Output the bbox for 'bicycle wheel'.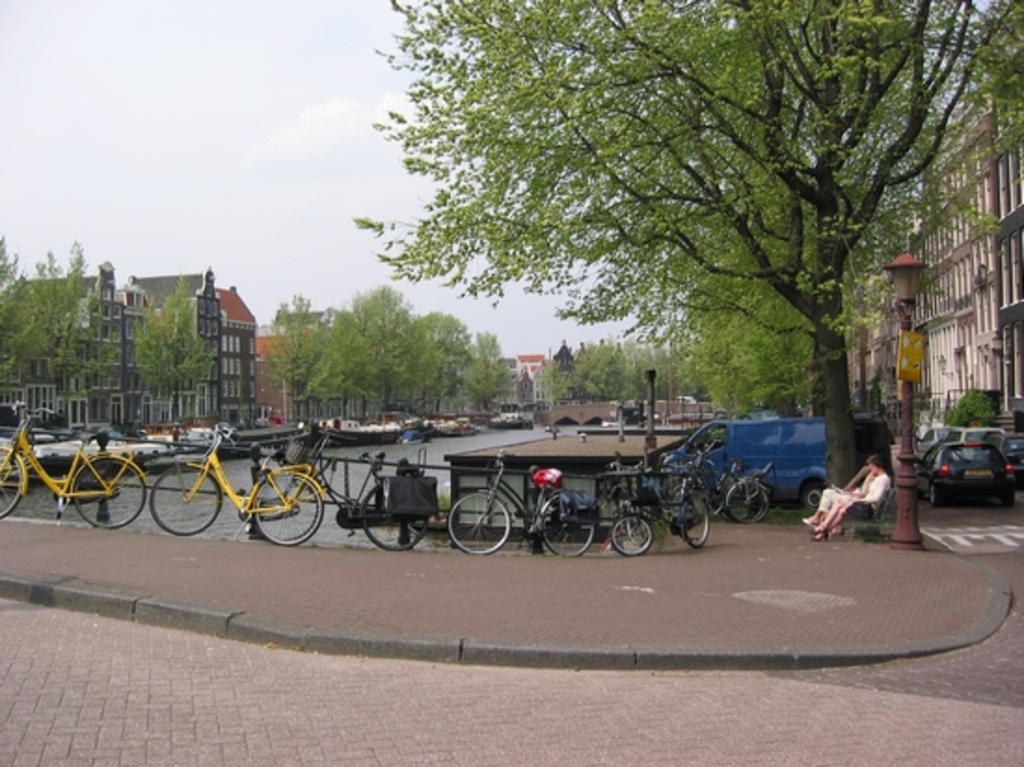
(536, 495, 590, 558).
